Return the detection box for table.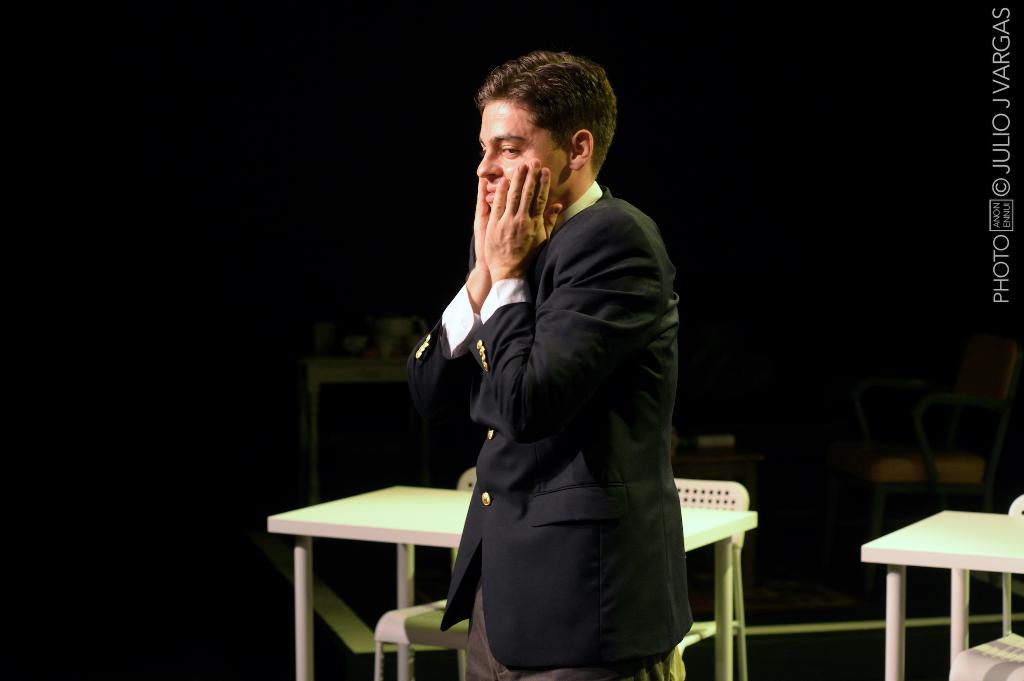
264,485,757,680.
